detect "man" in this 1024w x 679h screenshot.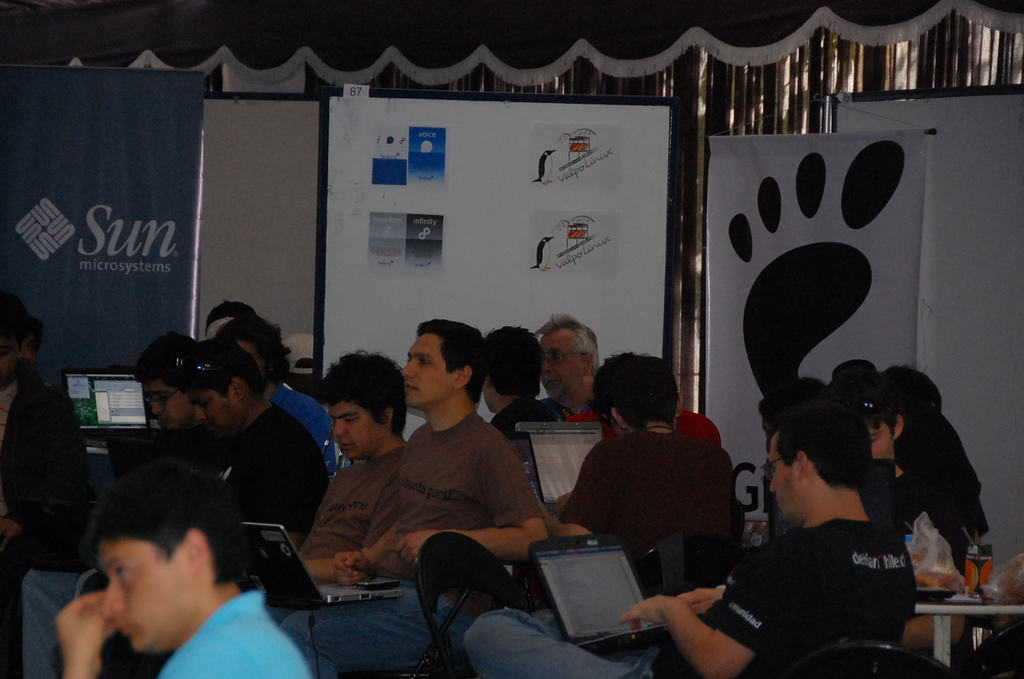
Detection: (left=683, top=395, right=981, bottom=669).
